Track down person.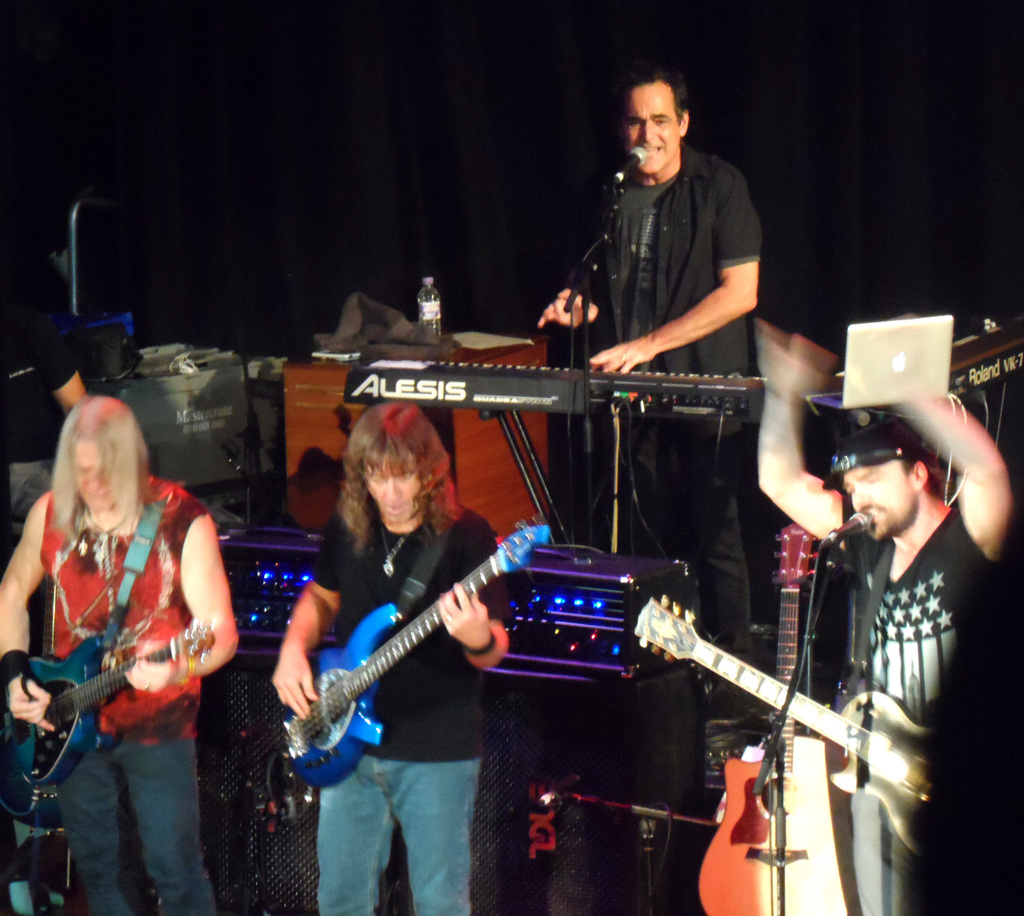
Tracked to bbox=(266, 396, 508, 913).
